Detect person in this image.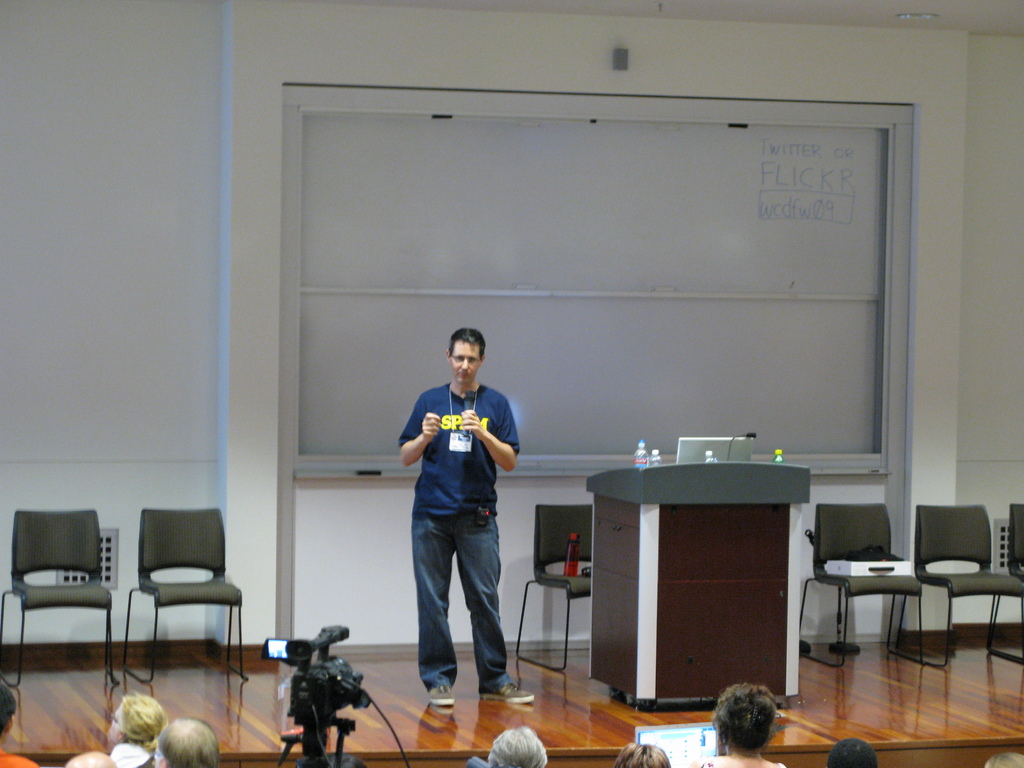
Detection: {"x1": 2, "y1": 682, "x2": 40, "y2": 767}.
